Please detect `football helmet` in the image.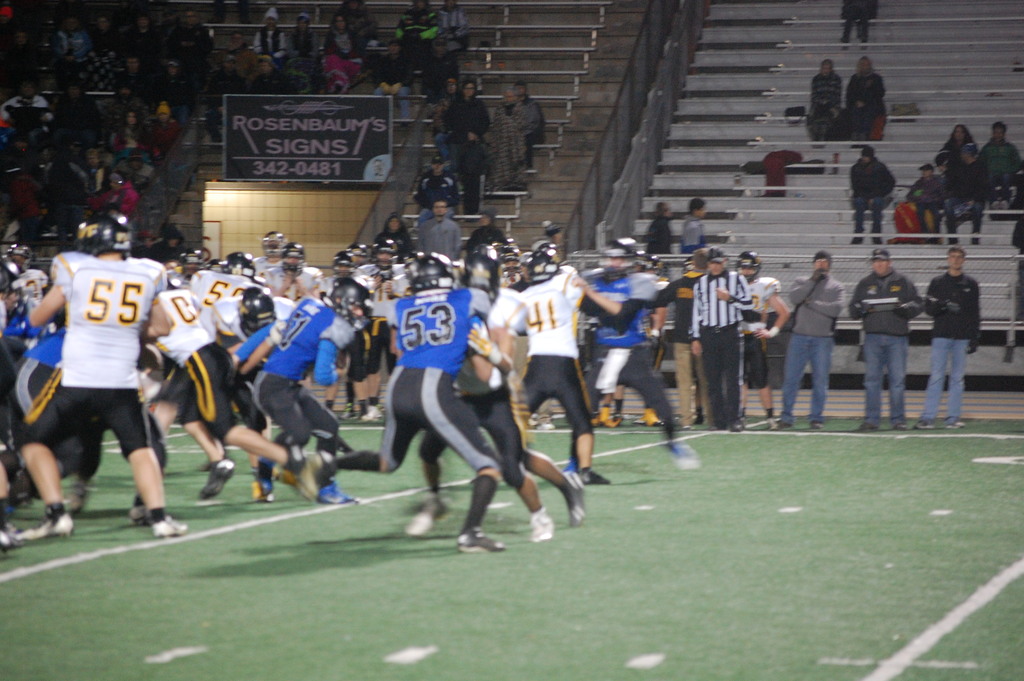
[left=228, top=250, right=257, bottom=278].
